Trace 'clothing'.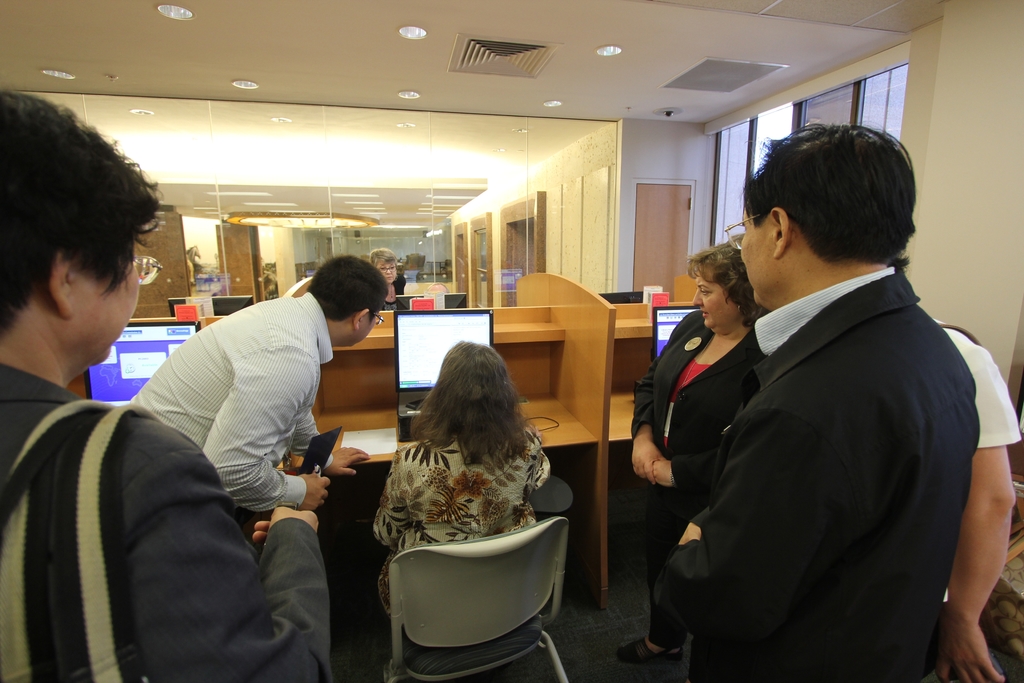
Traced to <region>369, 416, 554, 625</region>.
